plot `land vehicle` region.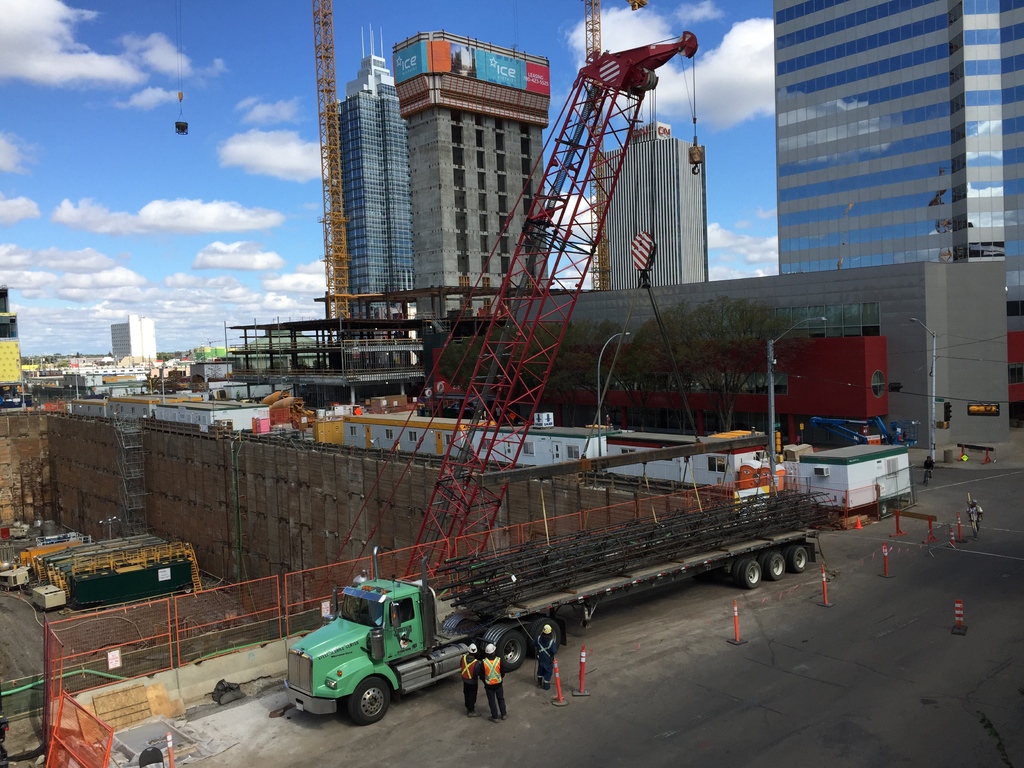
Plotted at 450,402,475,412.
